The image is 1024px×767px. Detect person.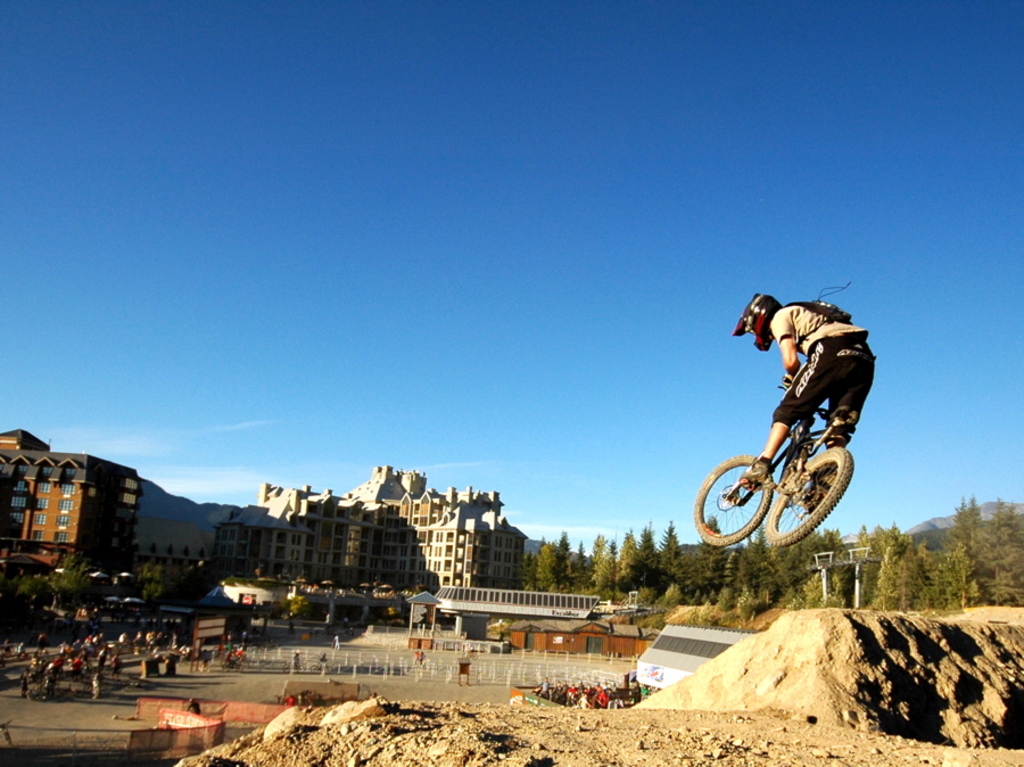
Detection: {"x1": 320, "y1": 652, "x2": 327, "y2": 673}.
